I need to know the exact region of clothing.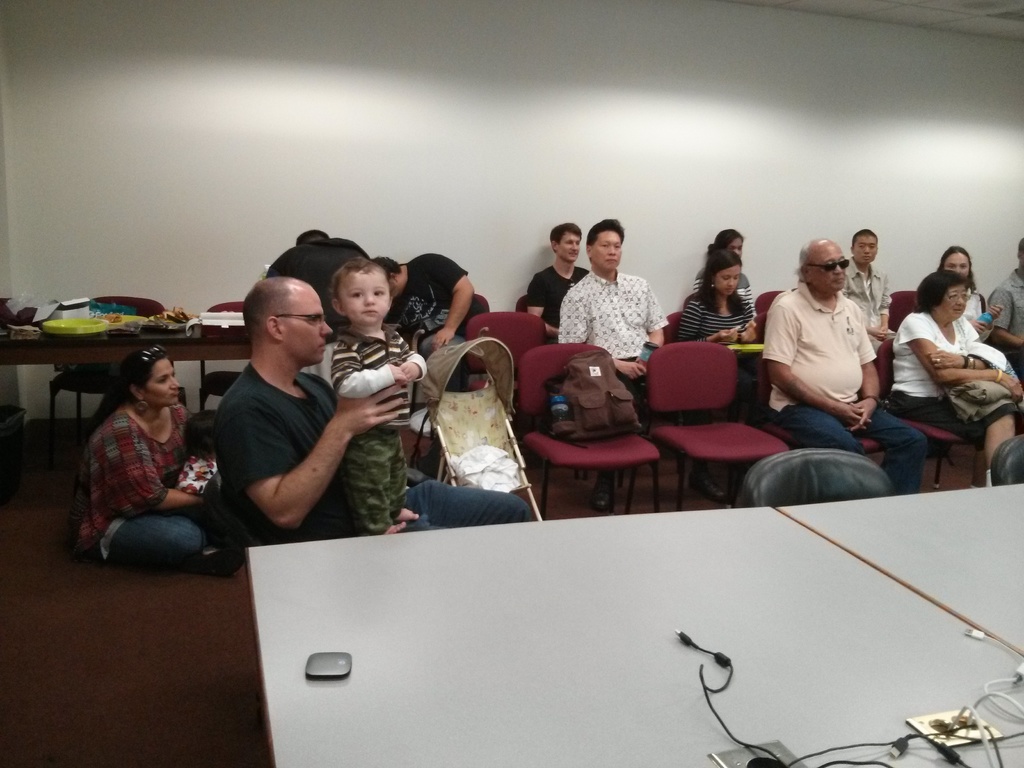
Region: 753/280/924/490.
